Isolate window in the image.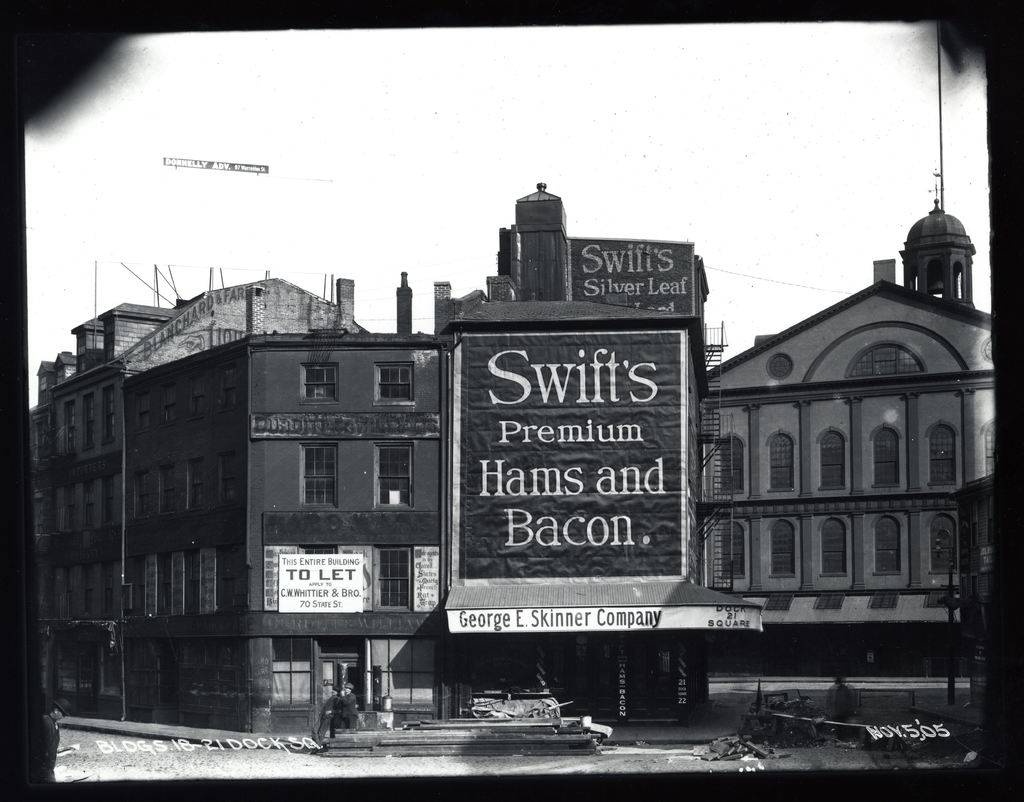
Isolated region: <box>768,347,796,380</box>.
